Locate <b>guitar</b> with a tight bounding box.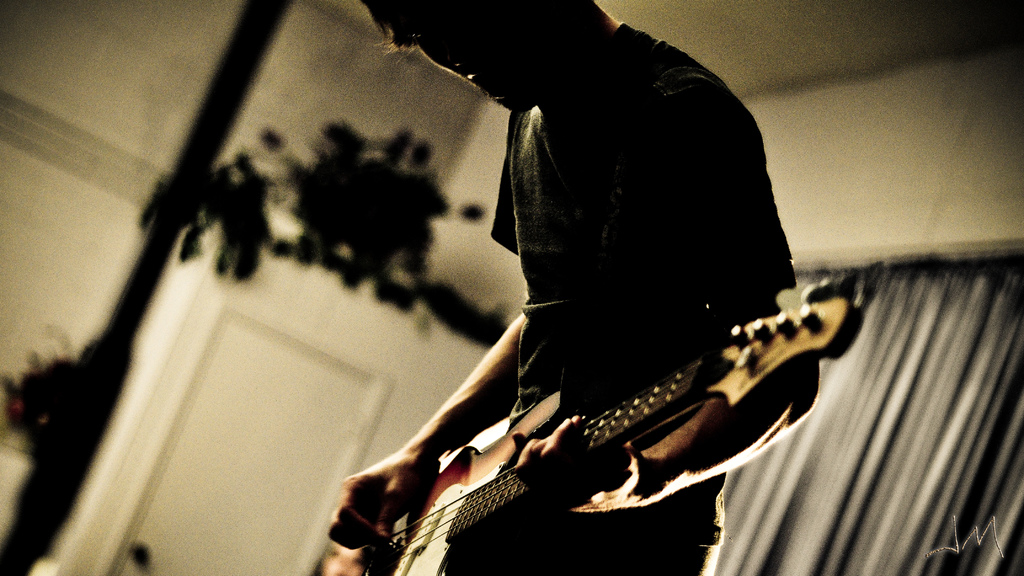
Rect(312, 293, 858, 575).
